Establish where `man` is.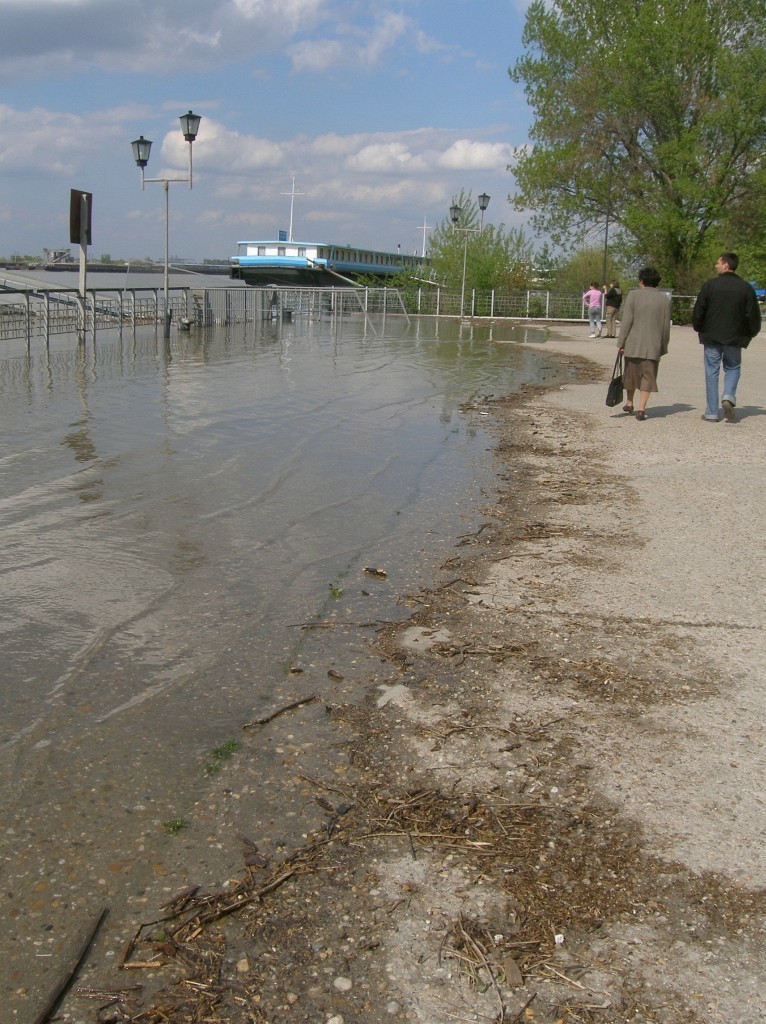
Established at (696,256,762,412).
